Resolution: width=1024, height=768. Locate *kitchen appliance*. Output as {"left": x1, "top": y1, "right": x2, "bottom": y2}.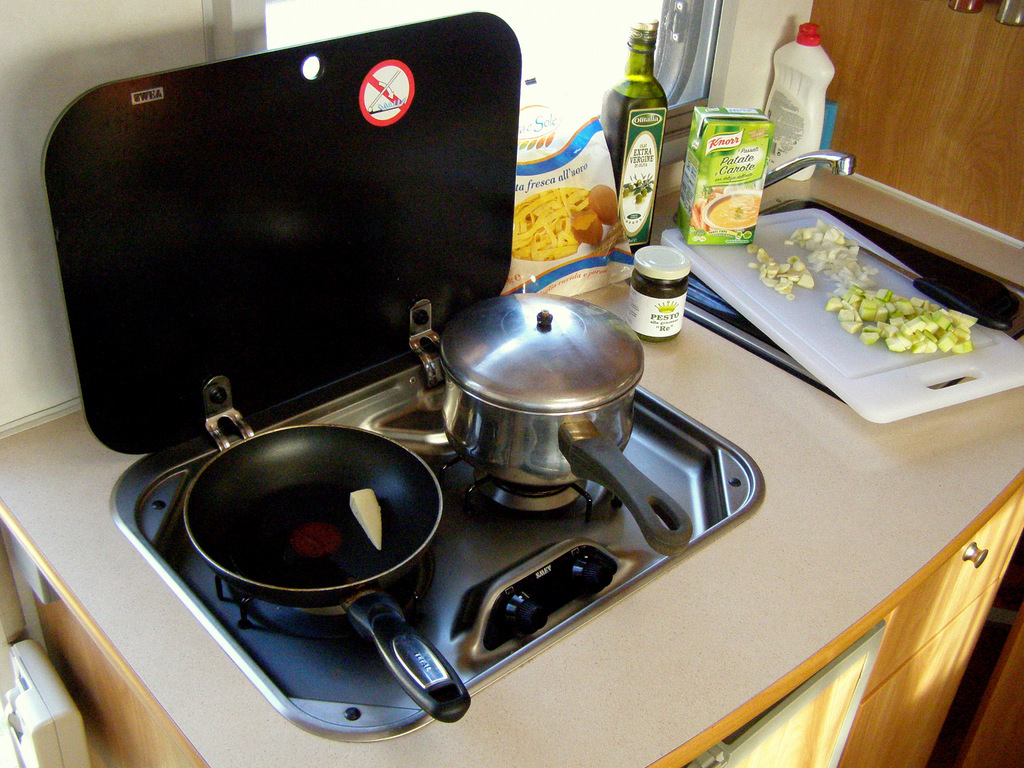
{"left": 40, "top": 7, "right": 765, "bottom": 742}.
